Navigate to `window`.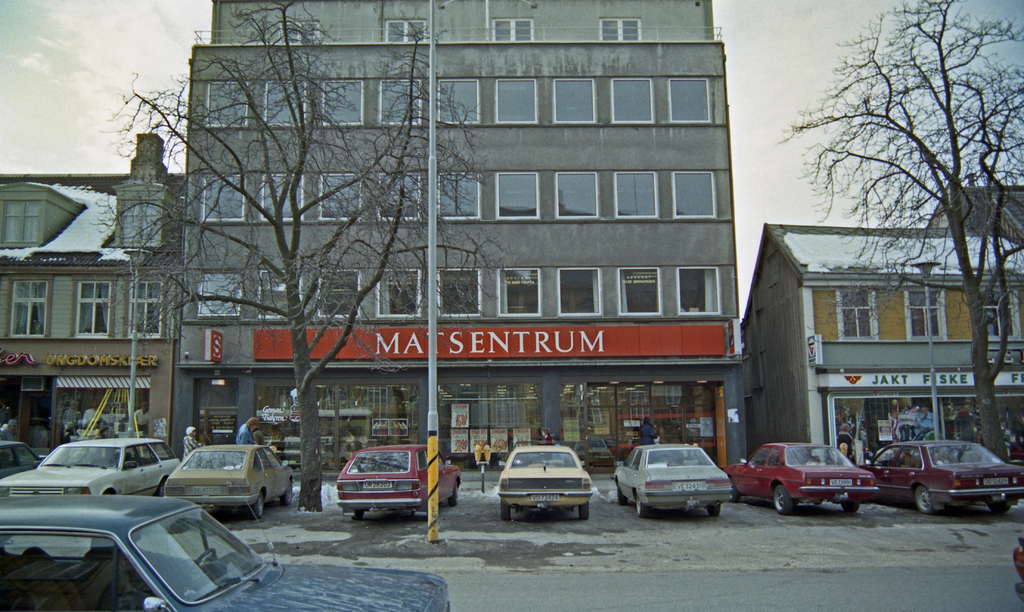
Navigation target: {"left": 73, "top": 283, "right": 111, "bottom": 341}.
